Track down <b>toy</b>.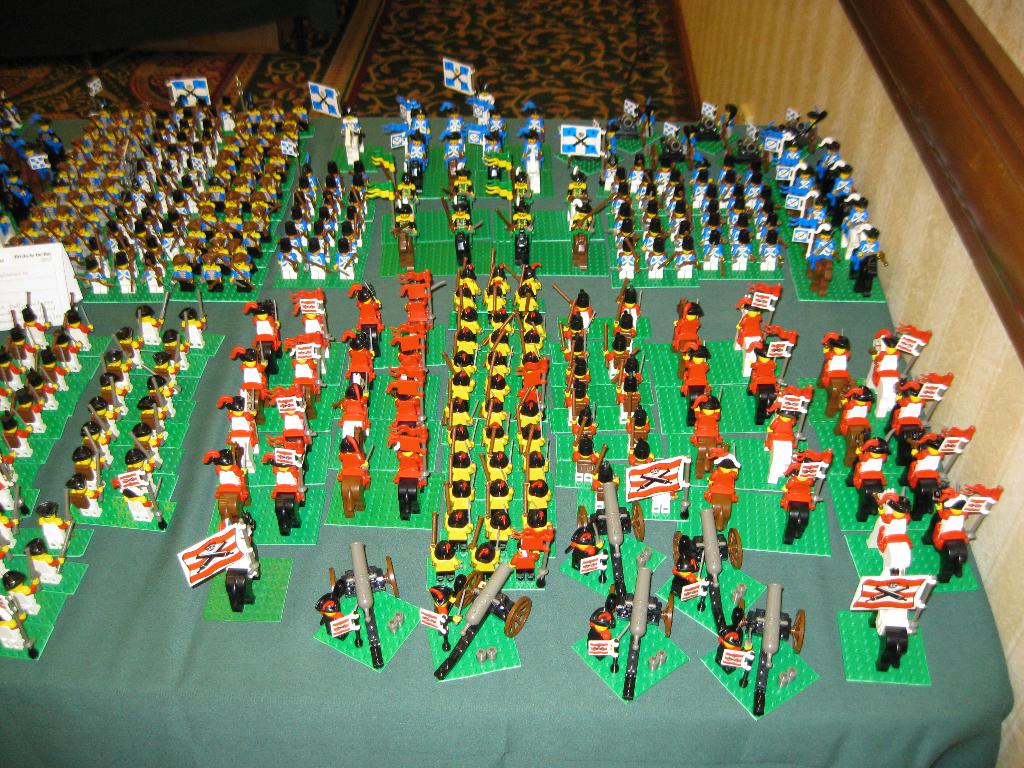
Tracked to Rect(698, 231, 725, 276).
